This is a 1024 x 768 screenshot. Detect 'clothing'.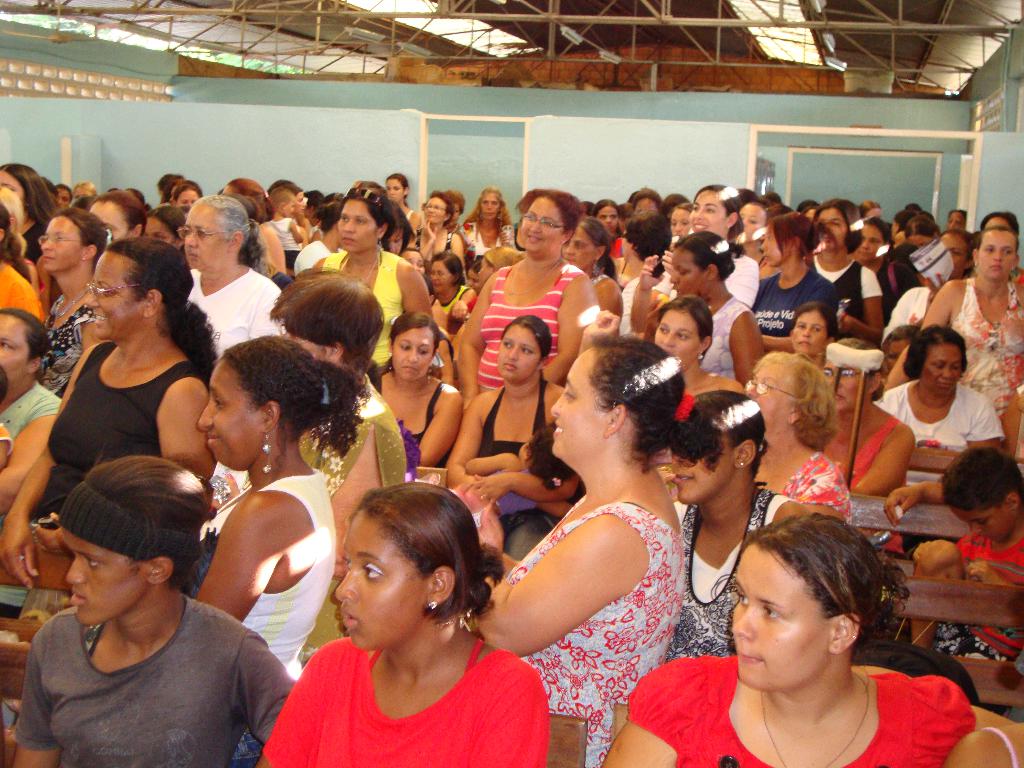
[666,495,783,652].
